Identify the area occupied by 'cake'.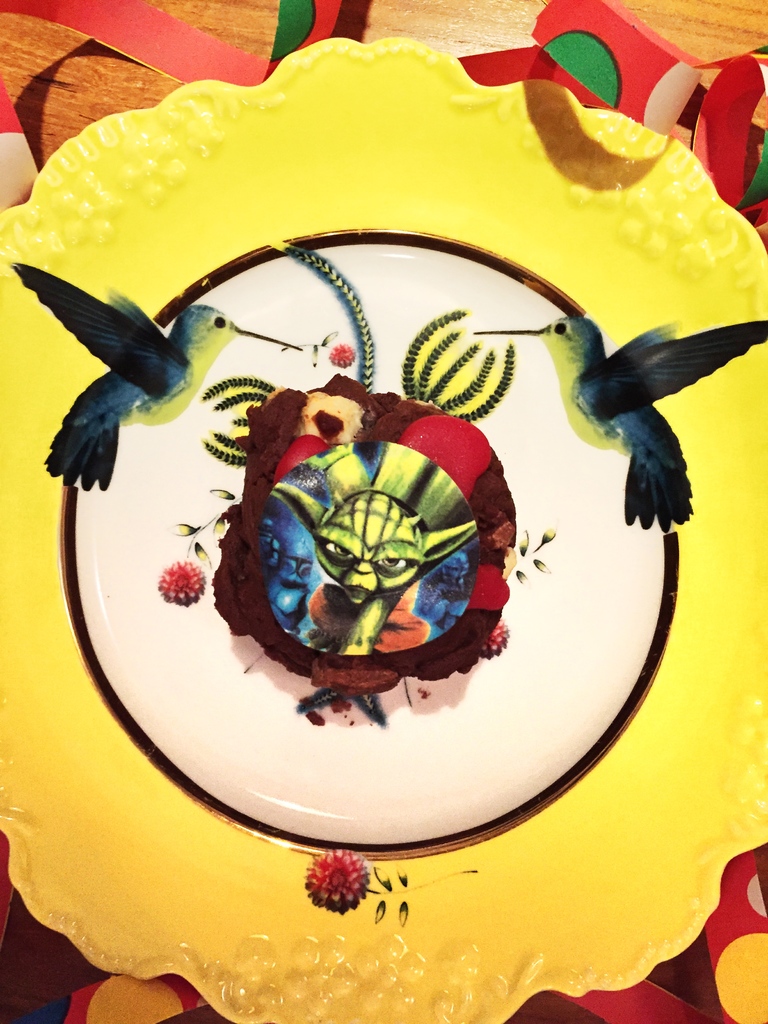
Area: [0,32,767,1023].
